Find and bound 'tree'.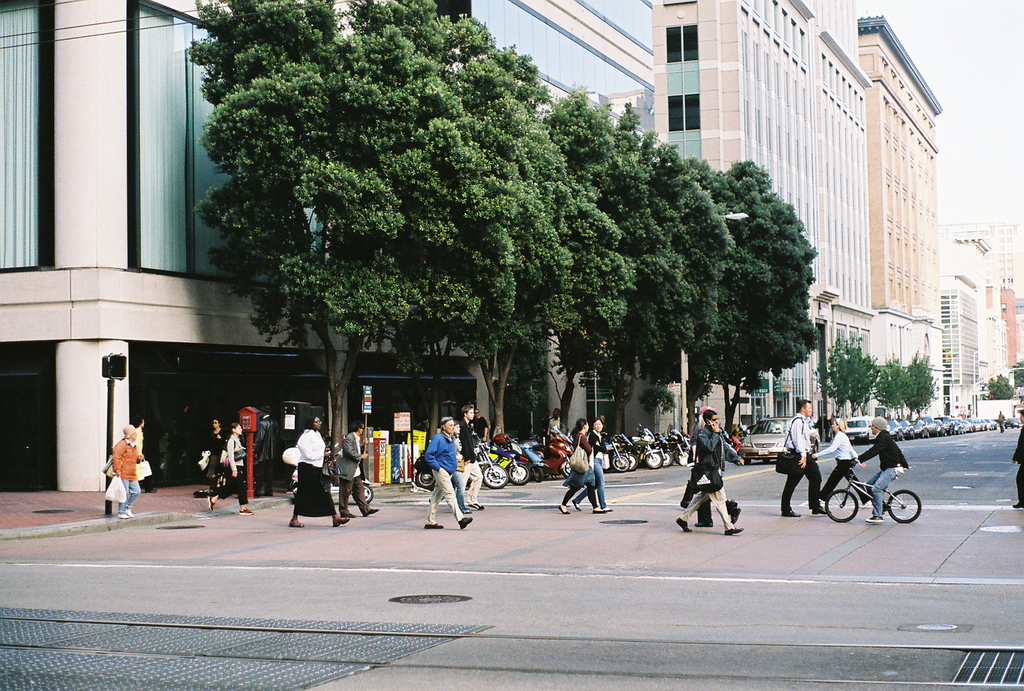
Bound: rect(1012, 360, 1023, 384).
